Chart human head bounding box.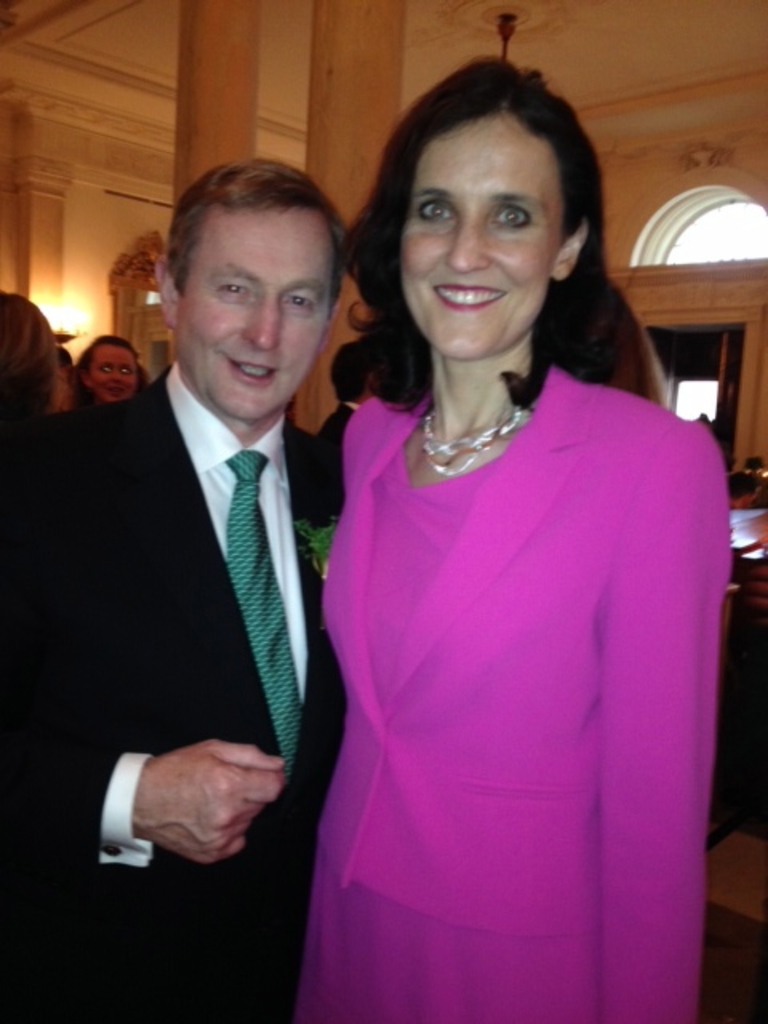
Charted: pyautogui.locateOnScreen(368, 54, 605, 344).
